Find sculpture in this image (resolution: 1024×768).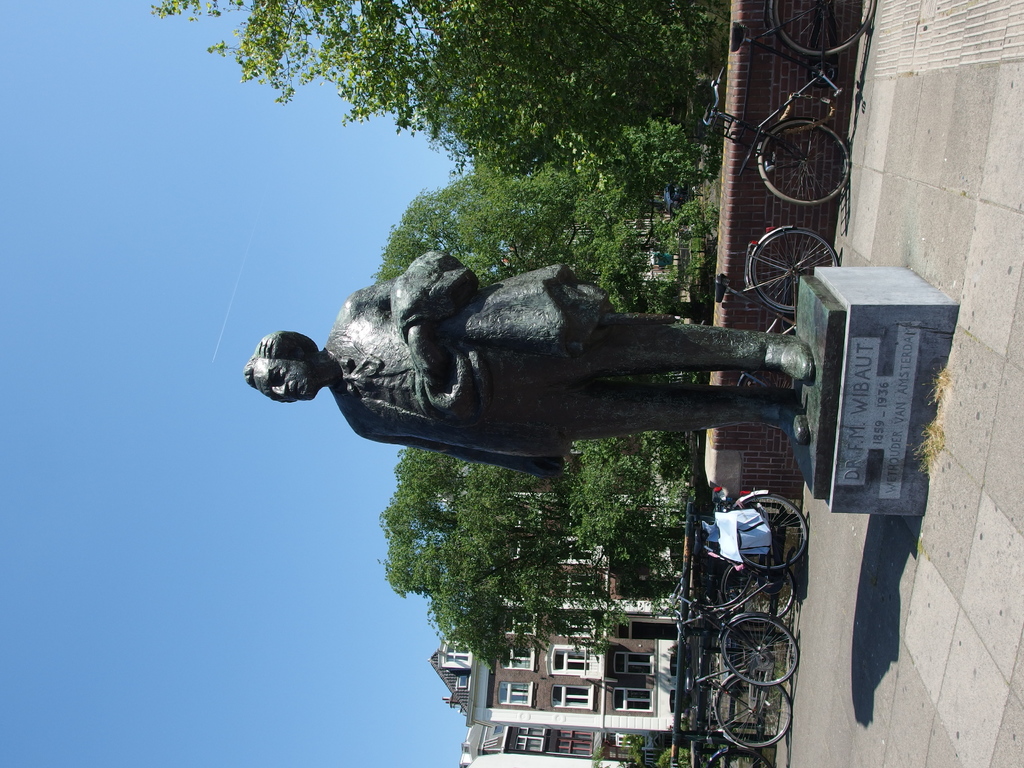
BBox(235, 219, 835, 479).
